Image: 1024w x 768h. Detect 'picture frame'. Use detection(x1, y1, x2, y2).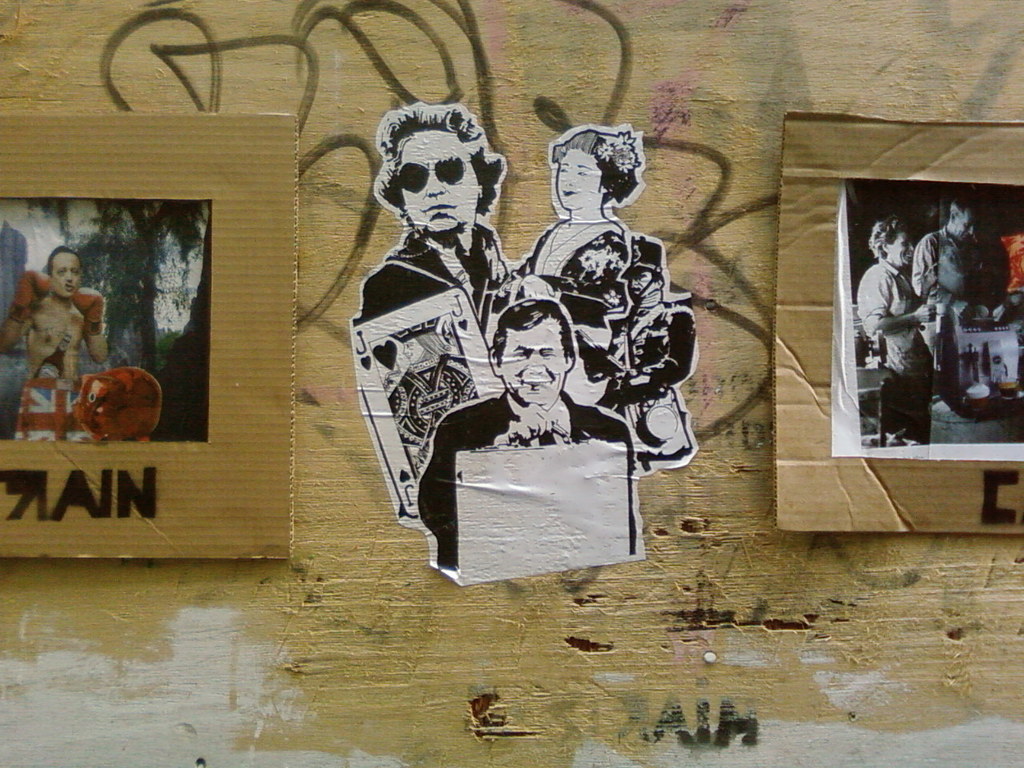
detection(771, 110, 1023, 532).
